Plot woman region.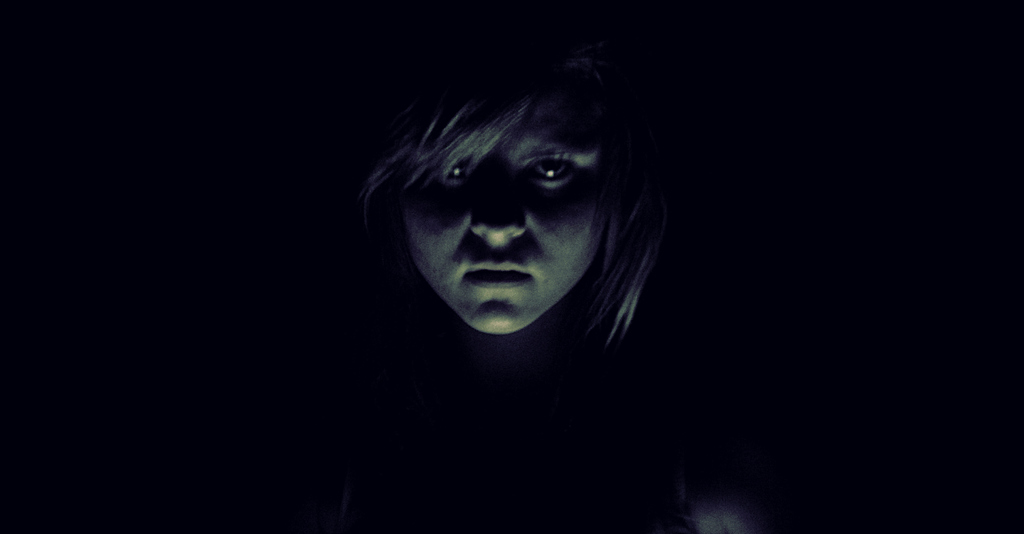
Plotted at [324, 43, 698, 369].
